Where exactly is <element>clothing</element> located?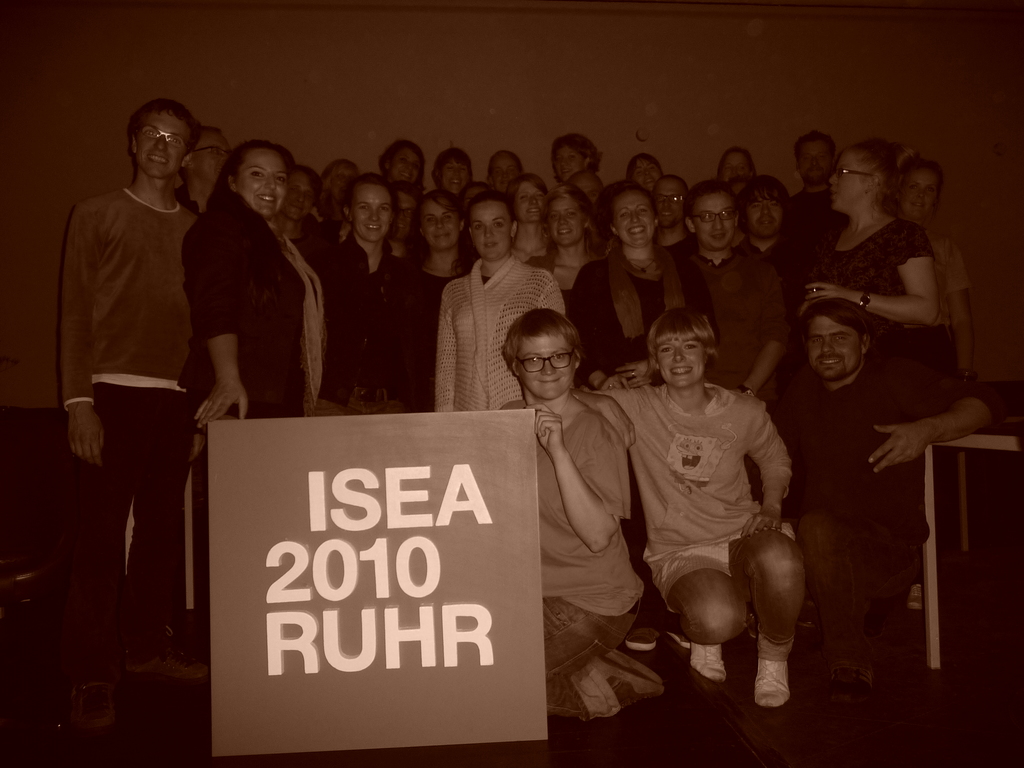
Its bounding box is <region>900, 220, 969, 366</region>.
